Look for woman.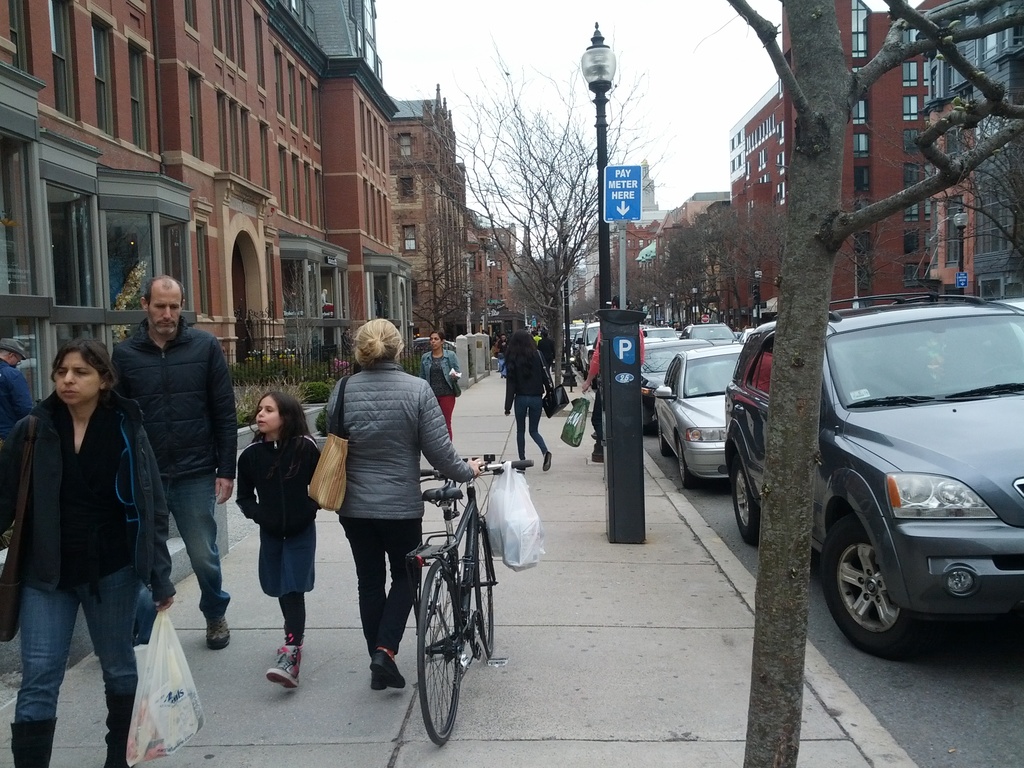
Found: select_region(415, 328, 460, 476).
